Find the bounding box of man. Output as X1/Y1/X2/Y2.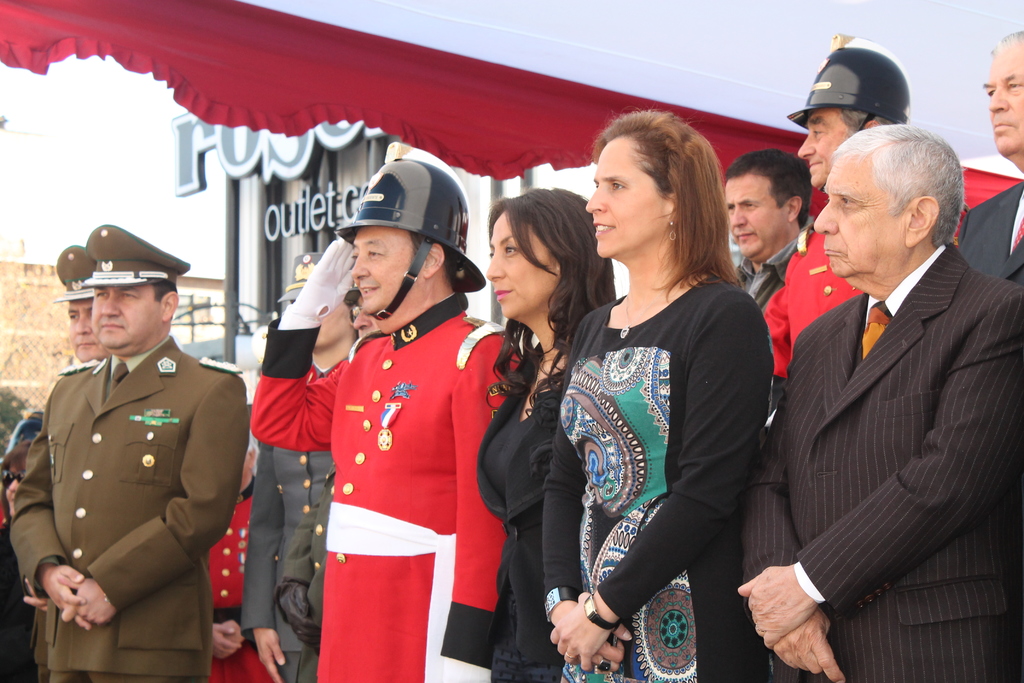
735/118/1023/682.
